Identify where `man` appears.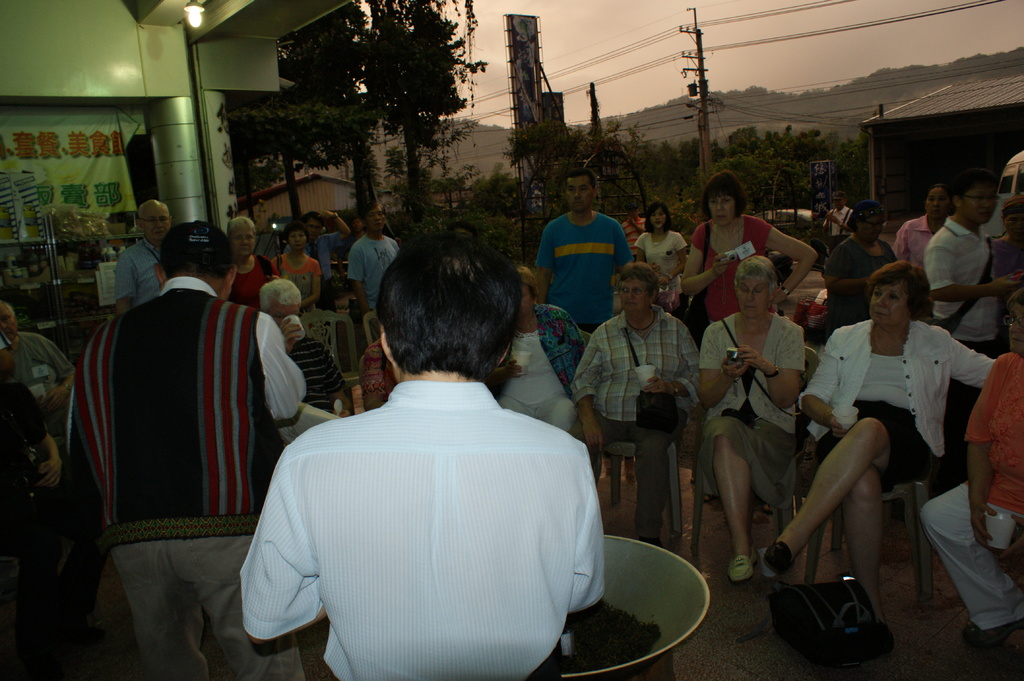
Appears at 532,171,641,332.
